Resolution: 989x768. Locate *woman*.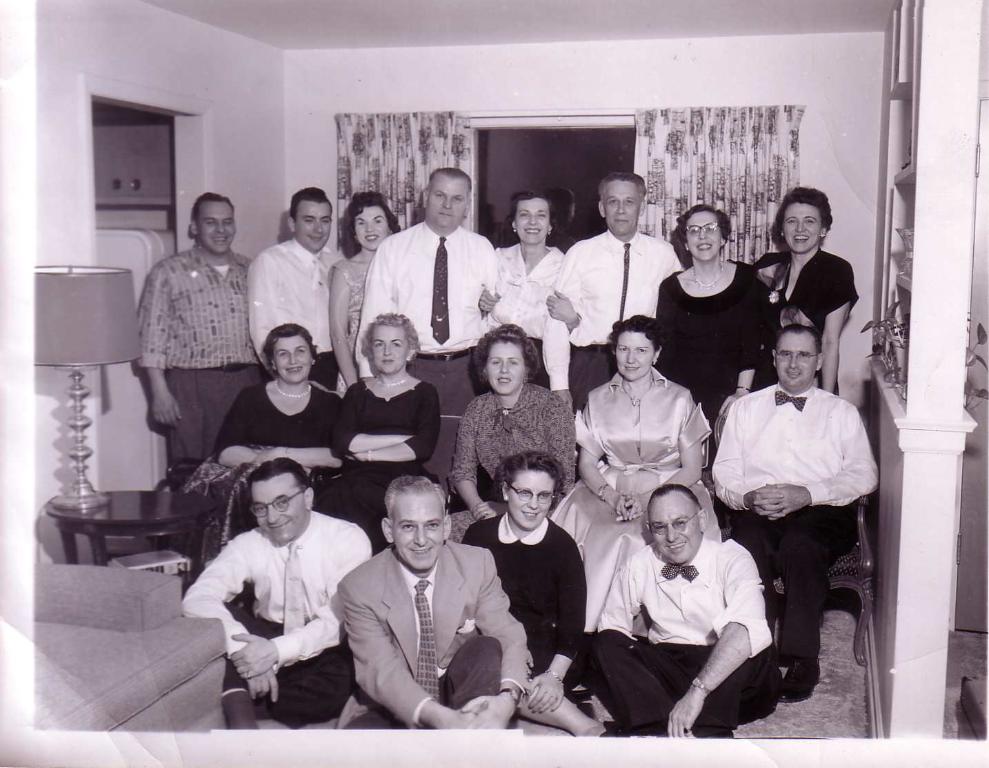
317:307:439:550.
